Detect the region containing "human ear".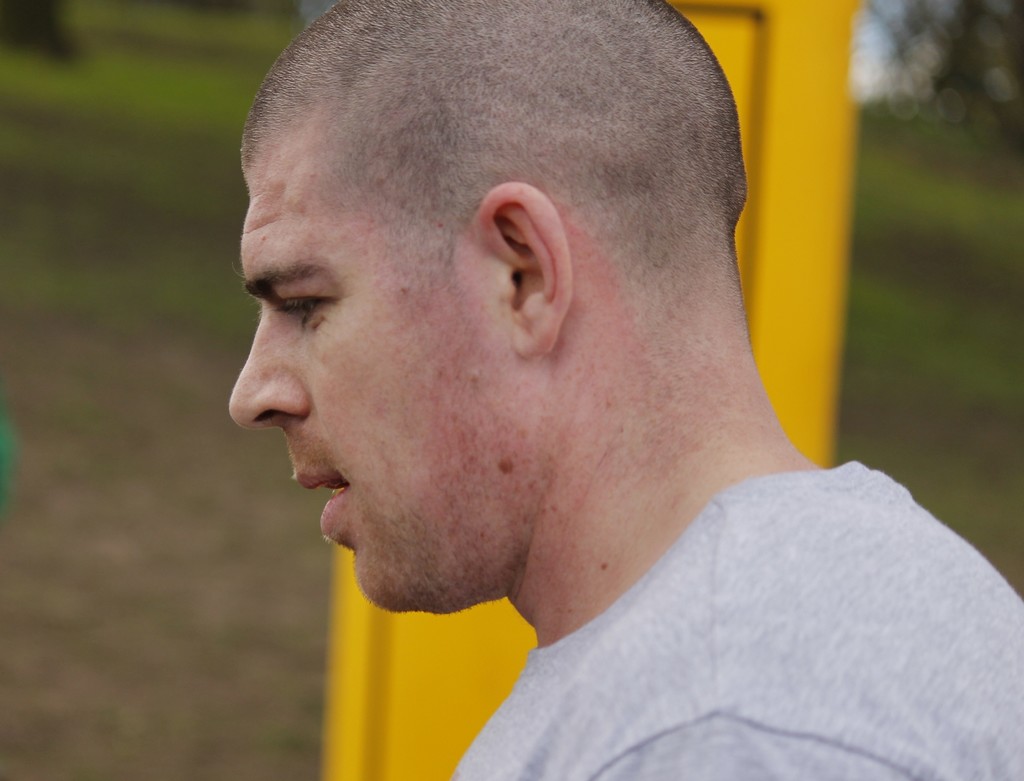
select_region(477, 184, 573, 358).
